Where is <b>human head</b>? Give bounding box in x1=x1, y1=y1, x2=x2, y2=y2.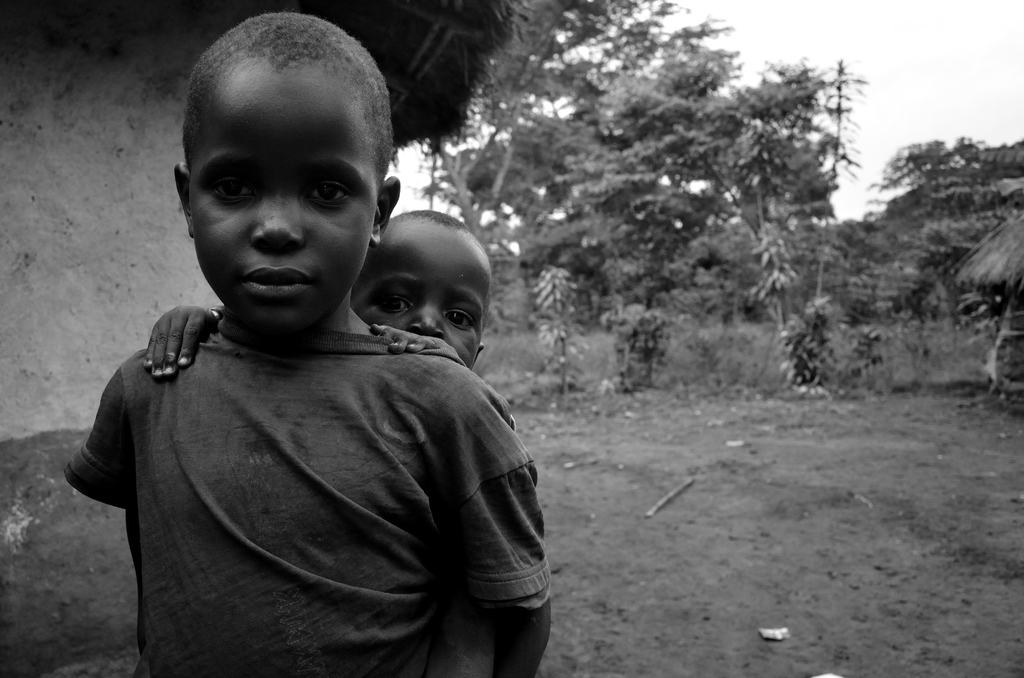
x1=179, y1=7, x2=390, y2=327.
